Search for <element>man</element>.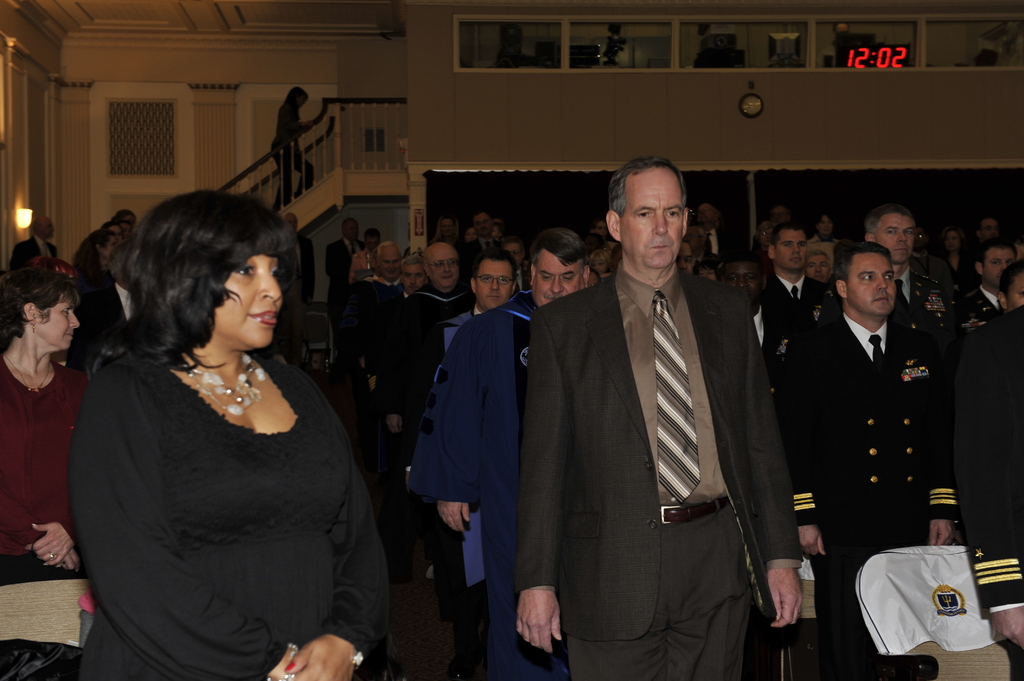
Found at pyautogui.locateOnScreen(785, 241, 967, 680).
